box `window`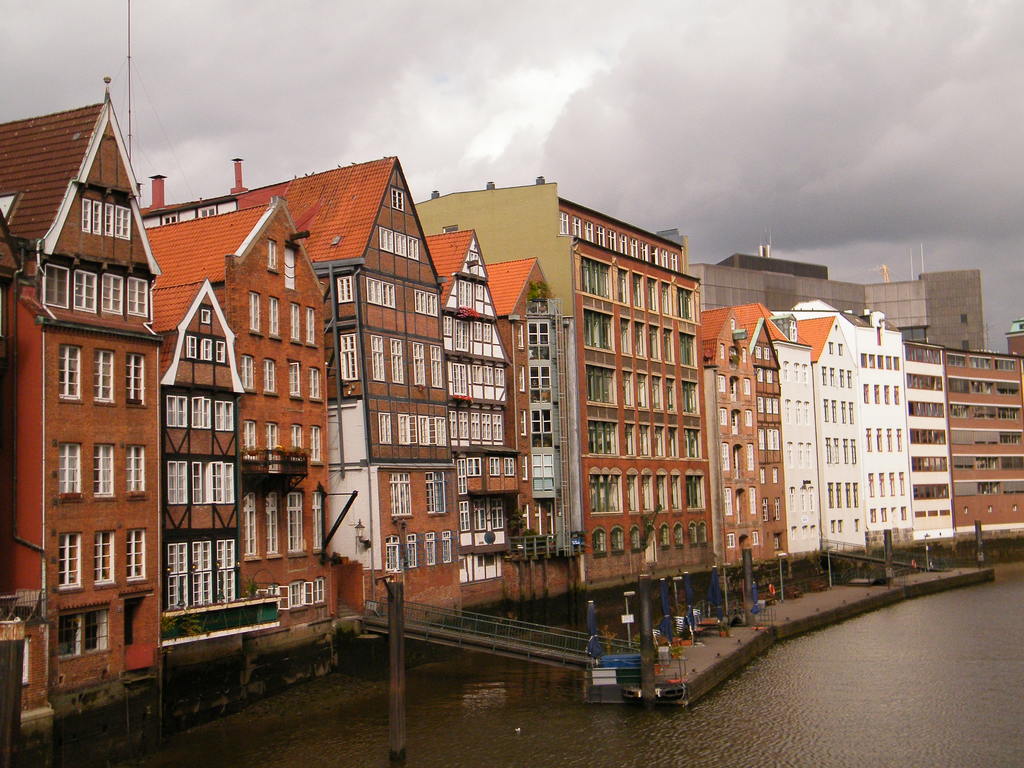
bbox(454, 506, 470, 533)
